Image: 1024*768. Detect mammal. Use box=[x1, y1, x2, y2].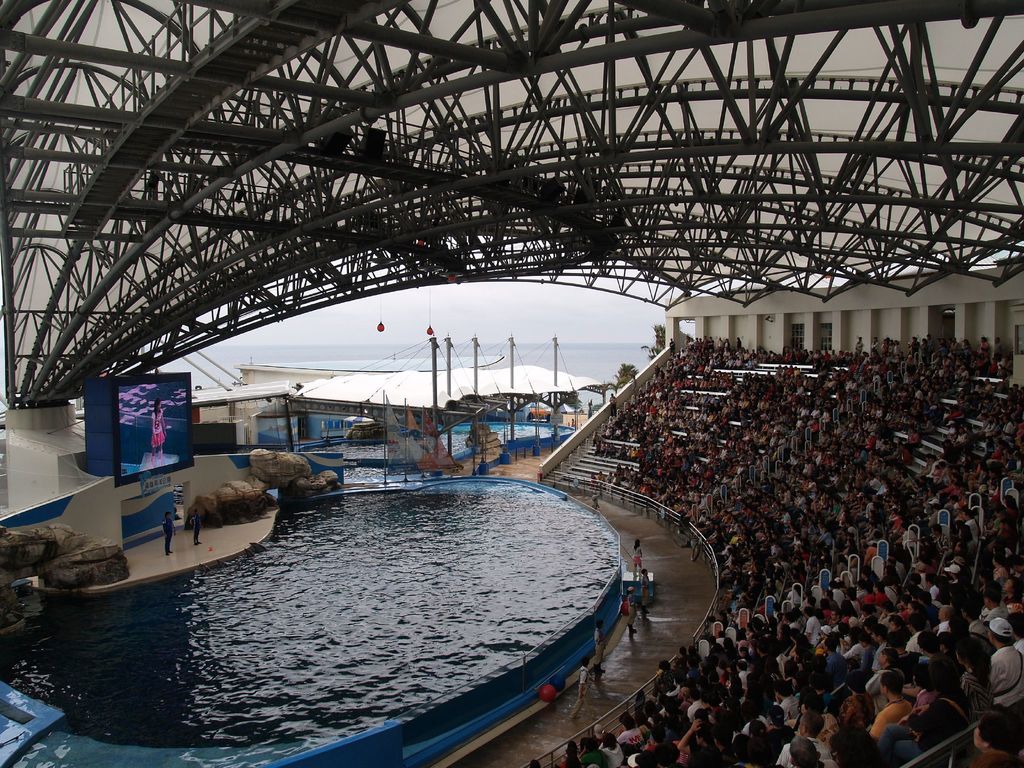
box=[570, 658, 596, 716].
